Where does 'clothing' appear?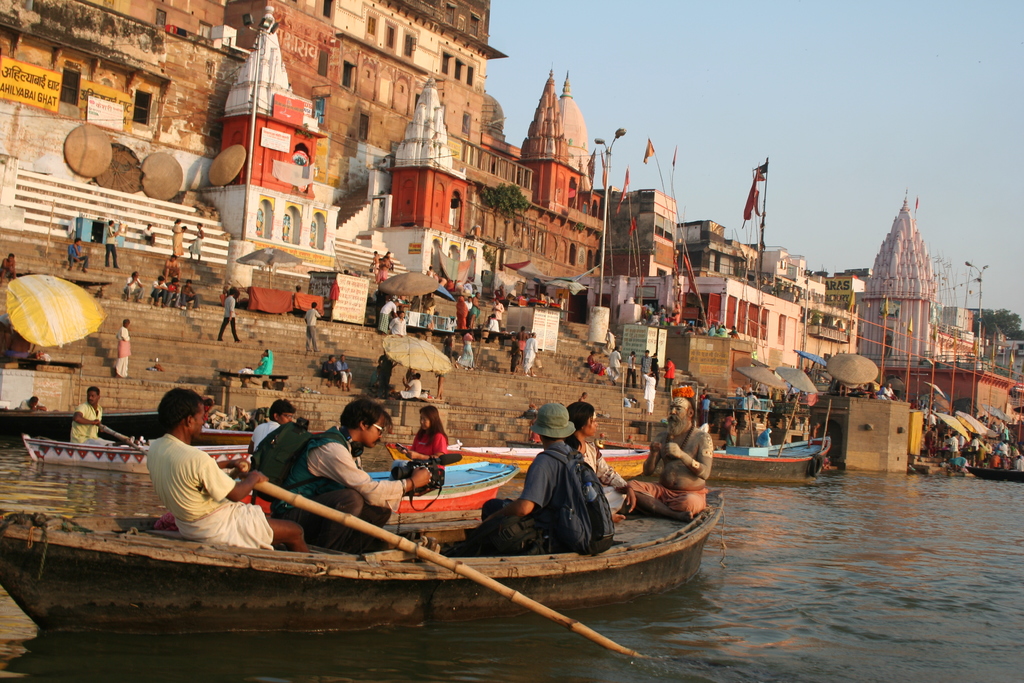
Appears at x1=124, y1=273, x2=136, y2=294.
